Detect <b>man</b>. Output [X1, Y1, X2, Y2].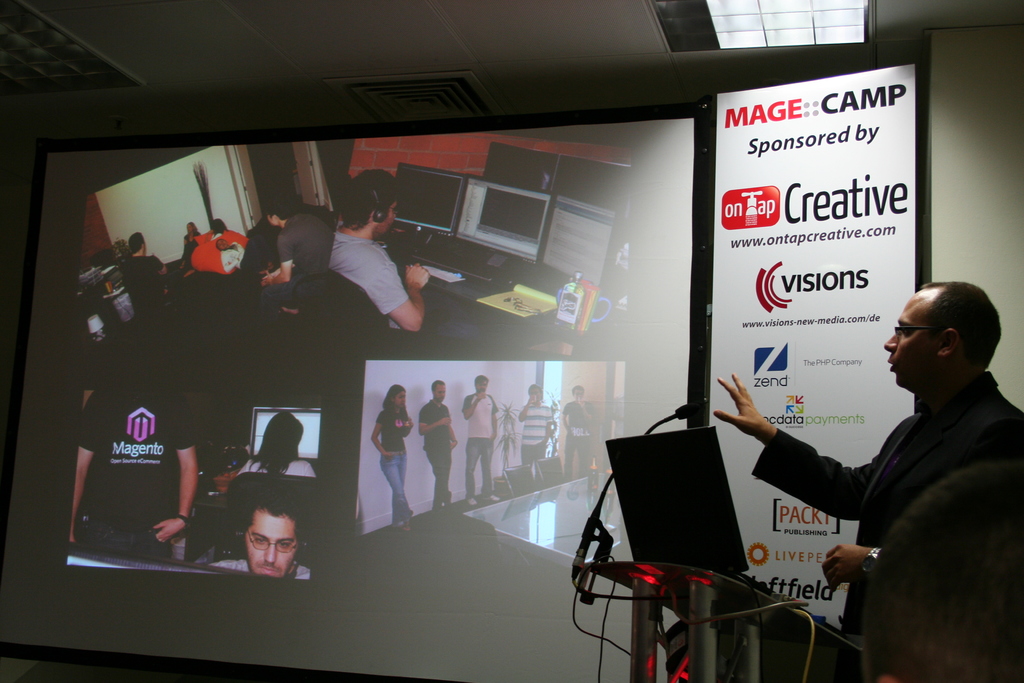
[515, 381, 556, 475].
